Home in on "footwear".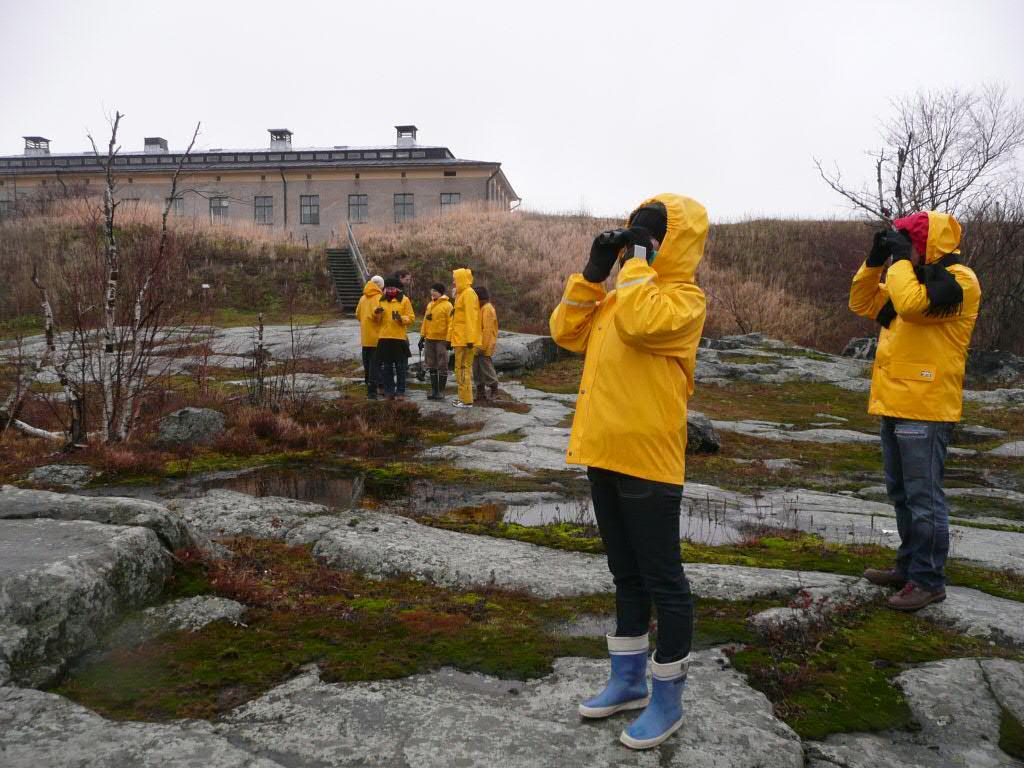
Homed in at 487, 377, 501, 396.
